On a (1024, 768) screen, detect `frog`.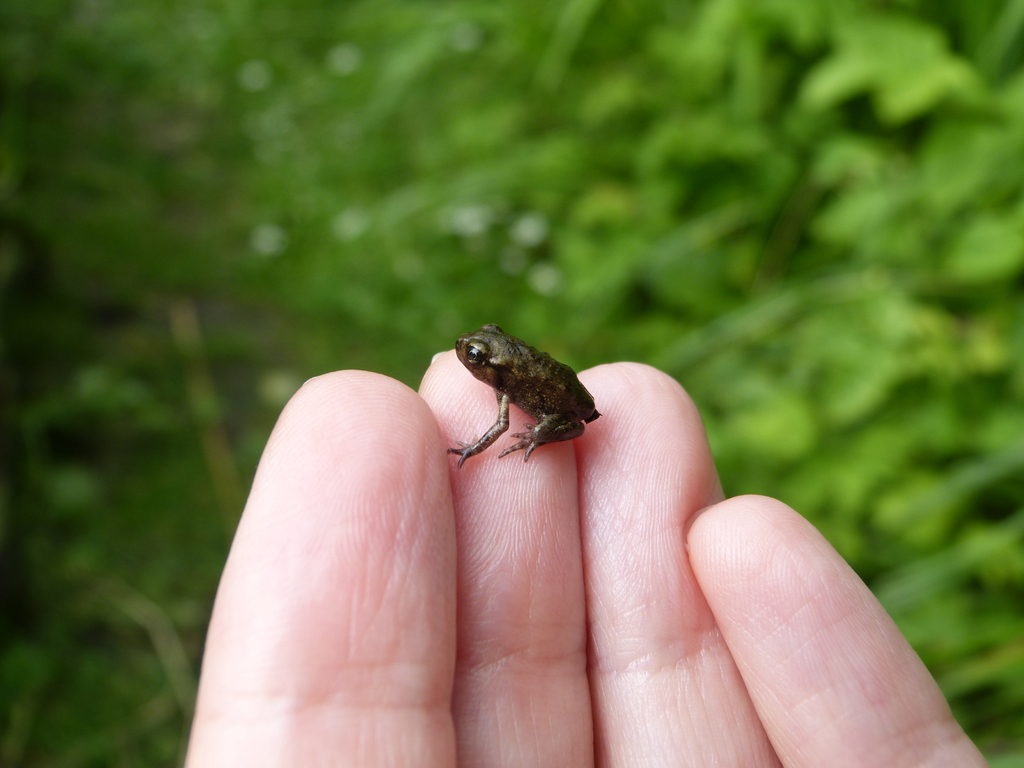
x1=447, y1=326, x2=600, y2=468.
